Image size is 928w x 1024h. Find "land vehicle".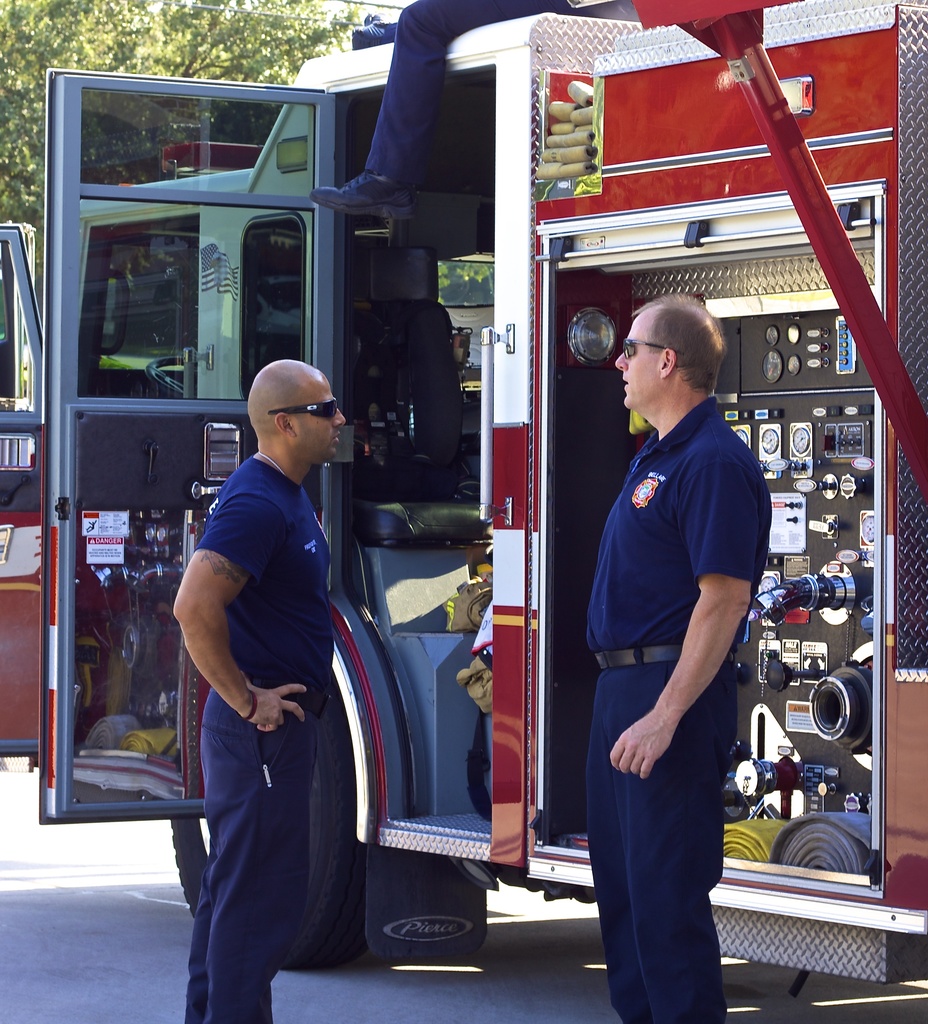
[22,71,870,986].
